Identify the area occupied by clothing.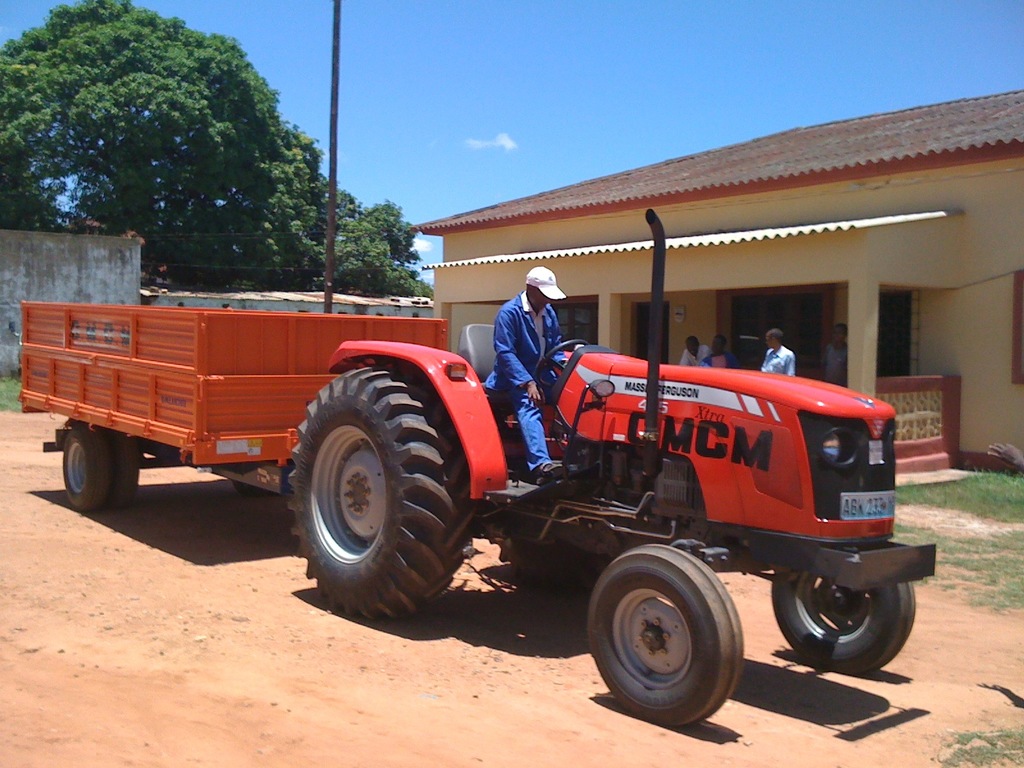
Area: select_region(820, 338, 847, 381).
